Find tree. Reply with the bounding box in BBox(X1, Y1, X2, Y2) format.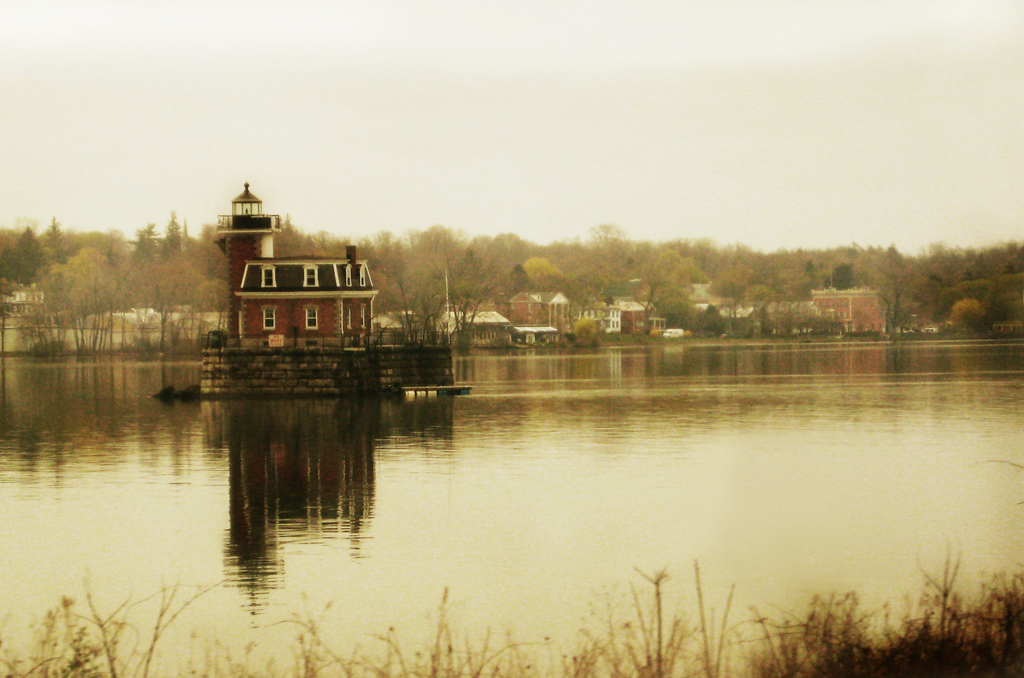
BBox(199, 273, 248, 339).
